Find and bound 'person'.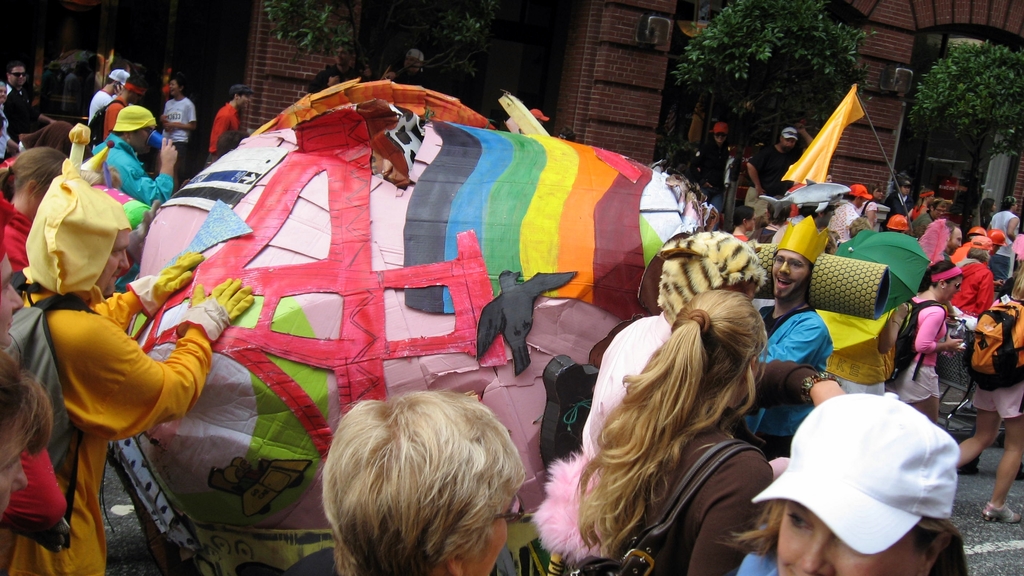
Bound: [left=691, top=127, right=738, bottom=196].
